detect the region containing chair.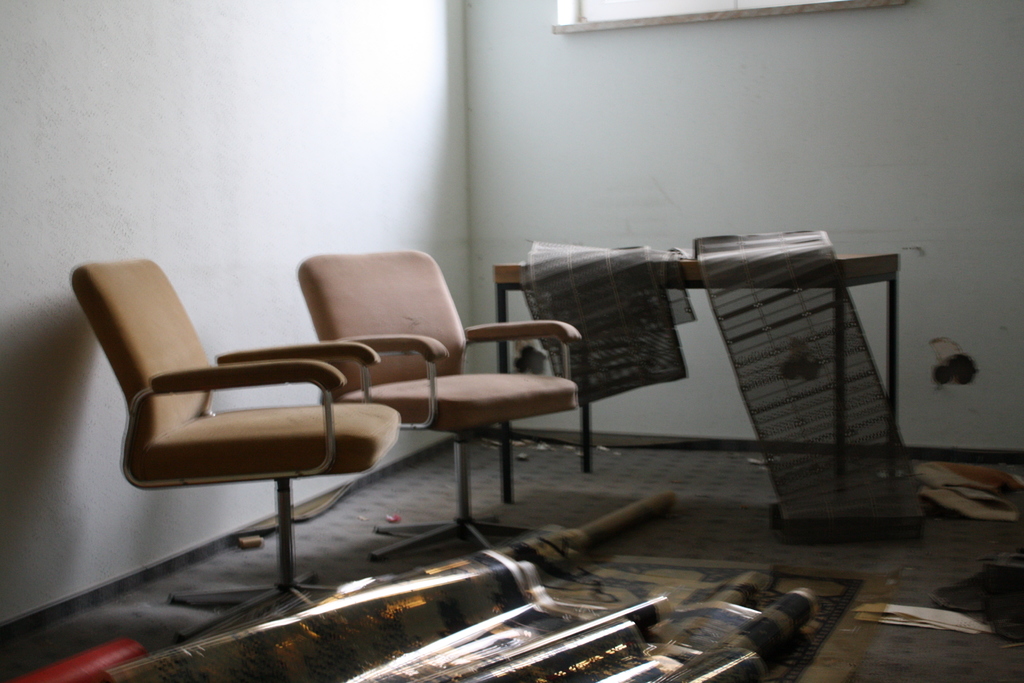
detection(302, 248, 589, 558).
